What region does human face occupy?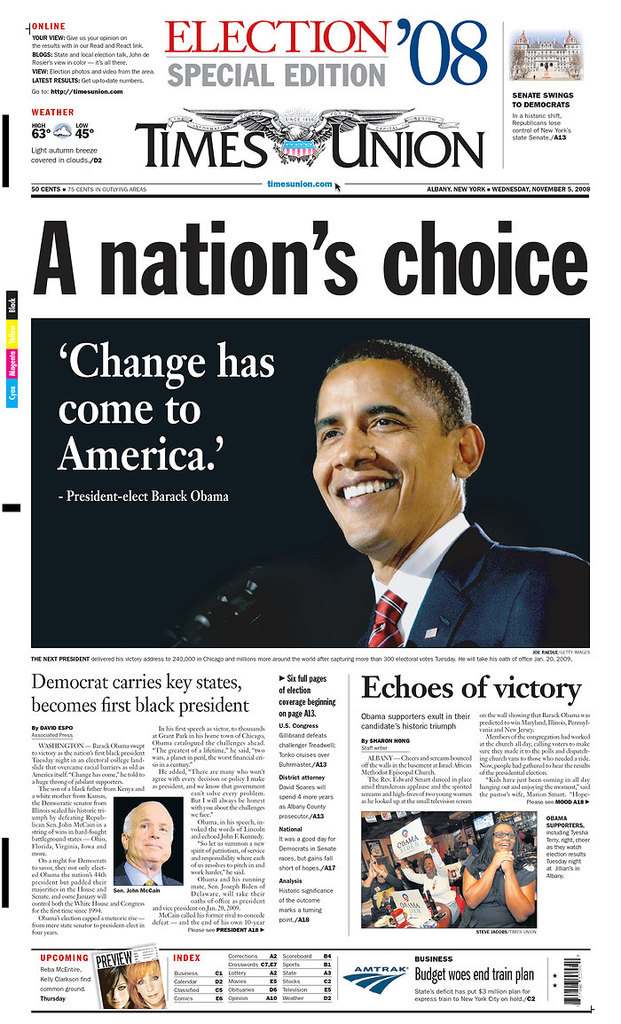
494/828/515/855.
